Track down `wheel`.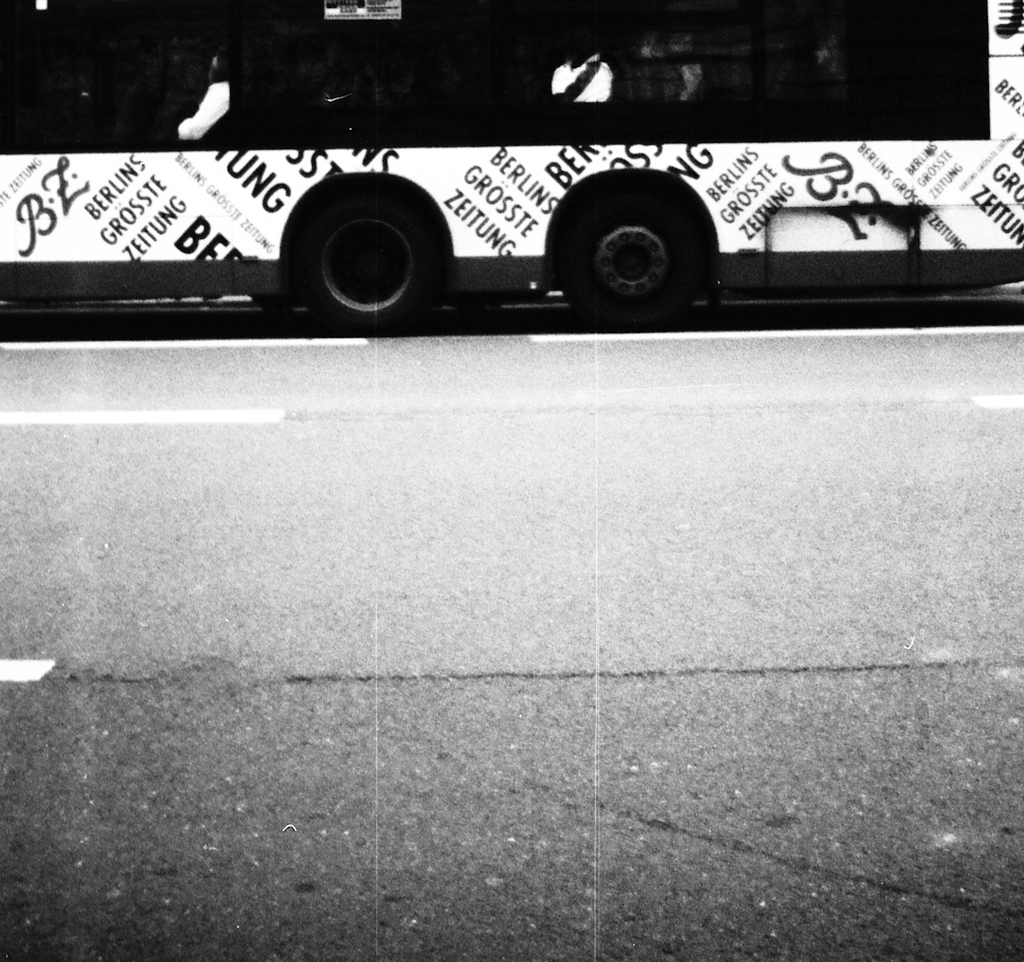
Tracked to rect(288, 167, 436, 303).
